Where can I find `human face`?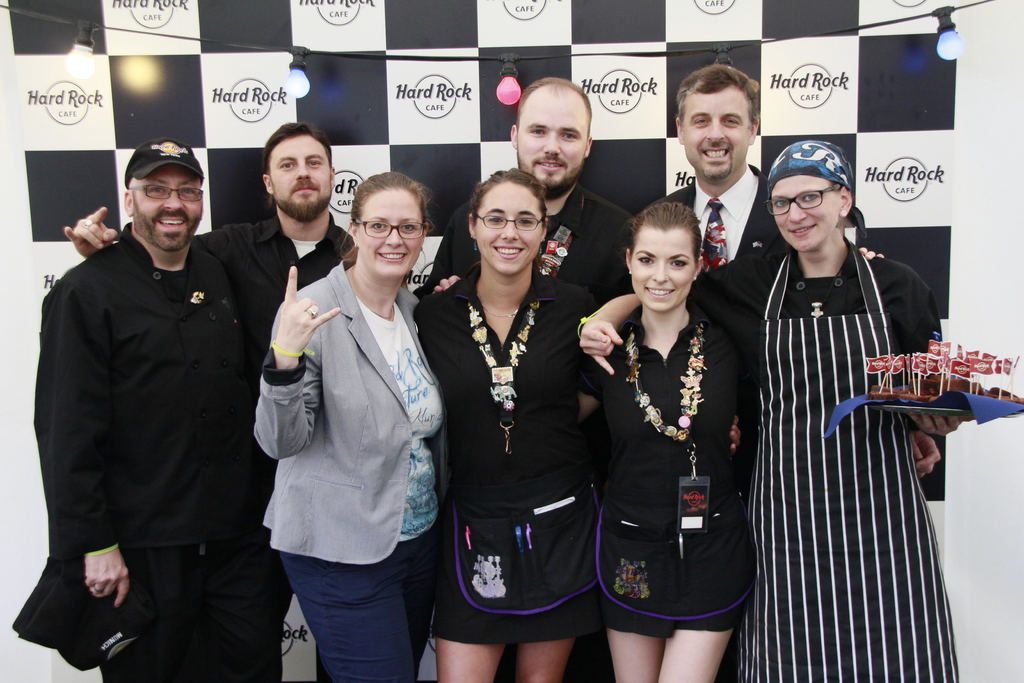
You can find it at bbox=[268, 139, 332, 215].
